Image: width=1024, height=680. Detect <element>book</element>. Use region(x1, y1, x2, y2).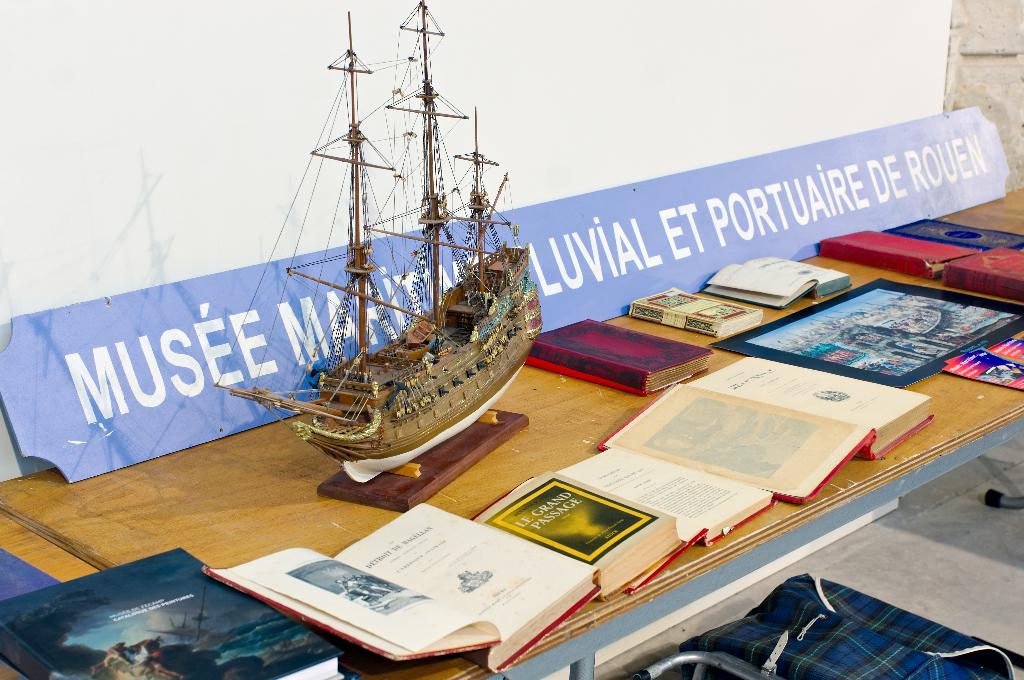
region(506, 448, 776, 594).
